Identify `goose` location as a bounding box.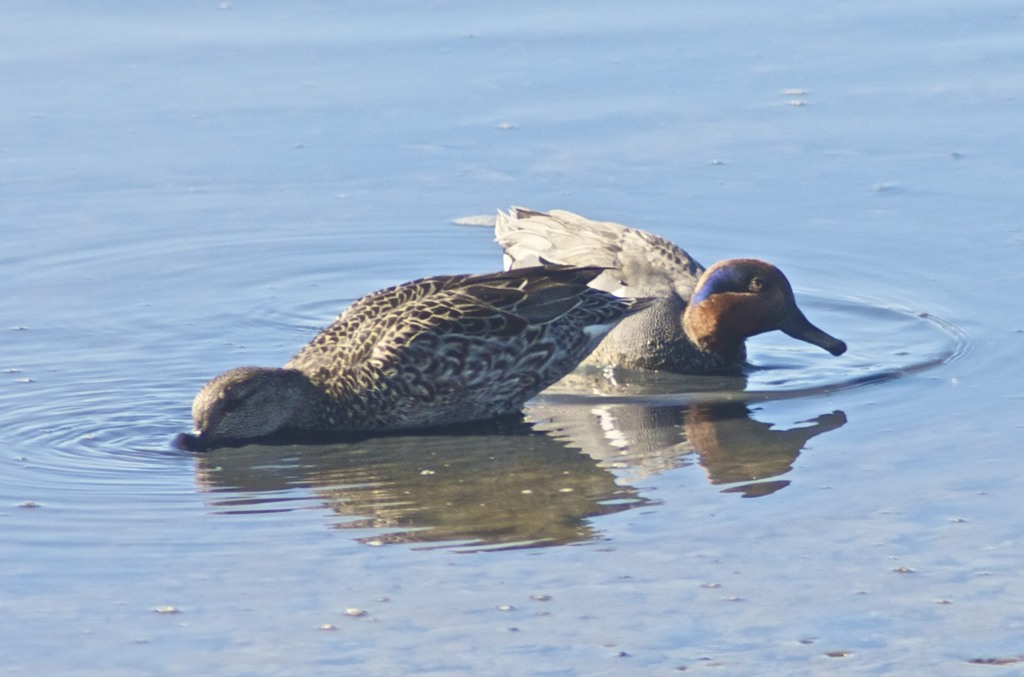
[454,203,845,372].
